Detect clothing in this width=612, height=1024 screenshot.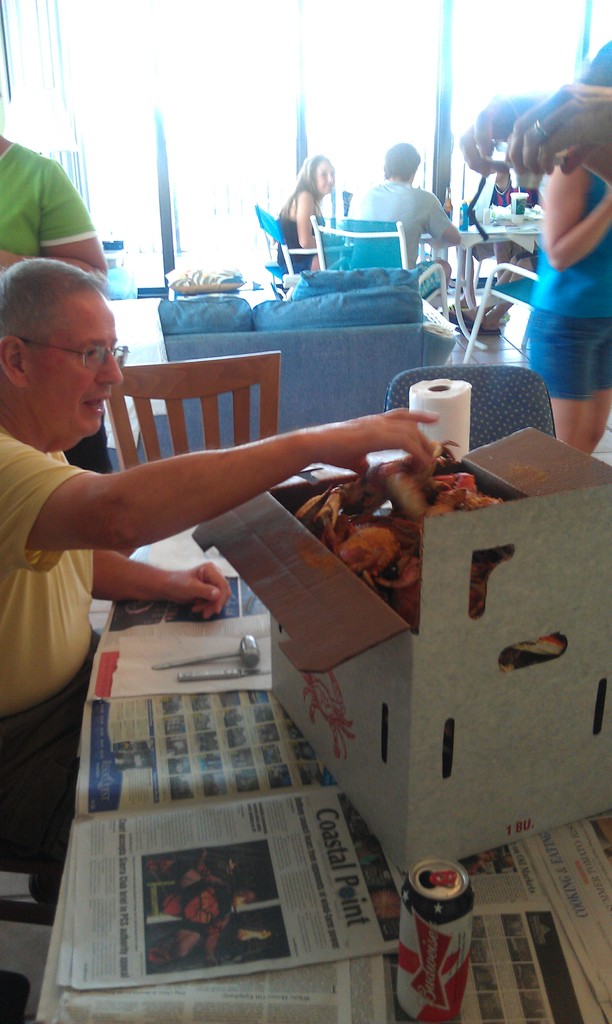
Detection: box=[9, 627, 97, 922].
